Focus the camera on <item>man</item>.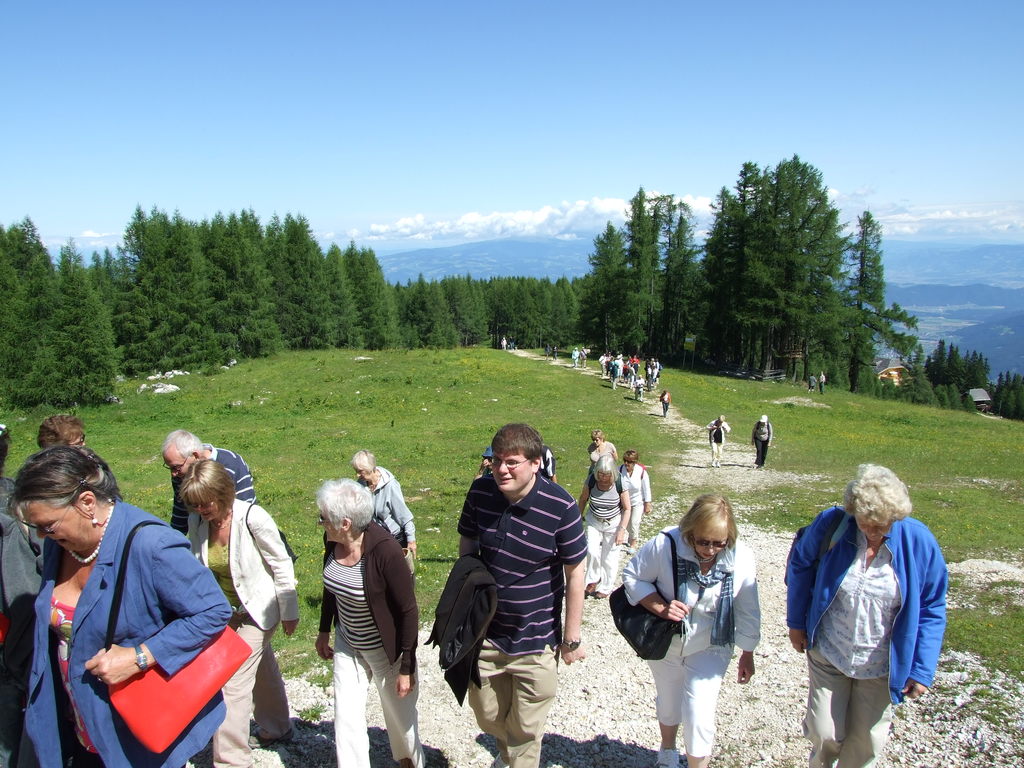
Focus region: [left=632, top=378, right=643, bottom=400].
